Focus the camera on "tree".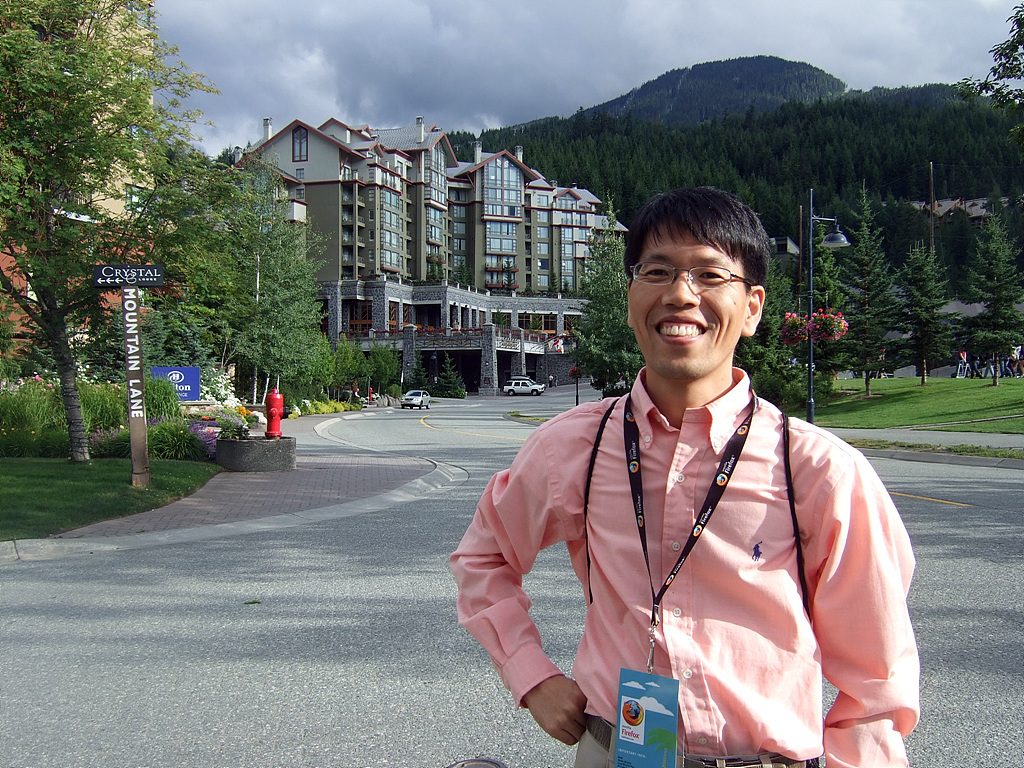
Focus region: <box>140,146,334,388</box>.
